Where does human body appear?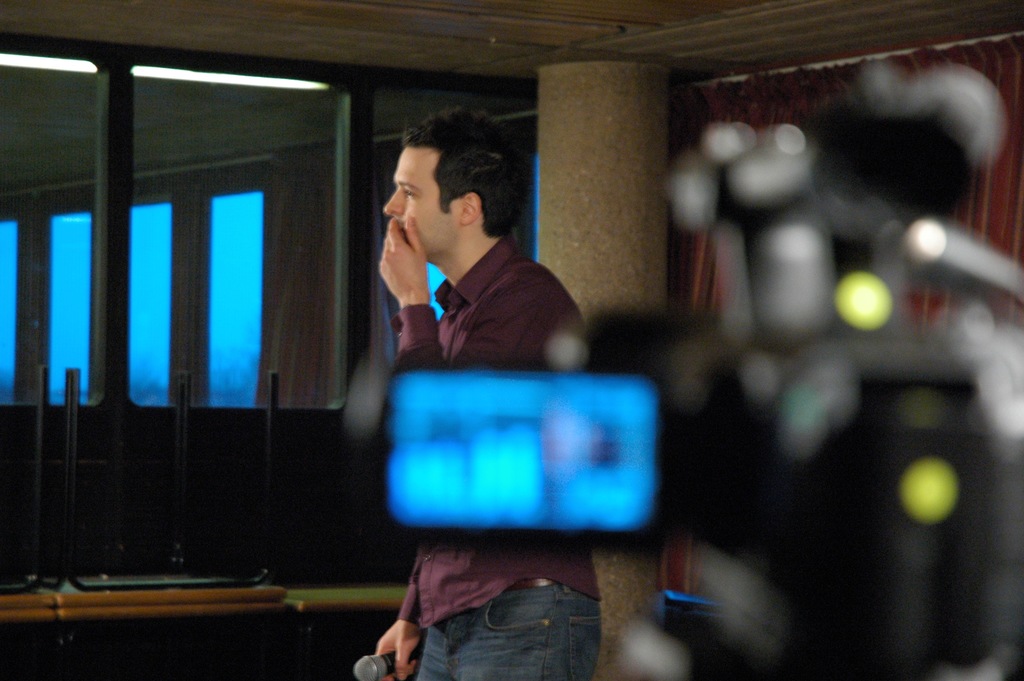
Appears at (371, 116, 590, 680).
